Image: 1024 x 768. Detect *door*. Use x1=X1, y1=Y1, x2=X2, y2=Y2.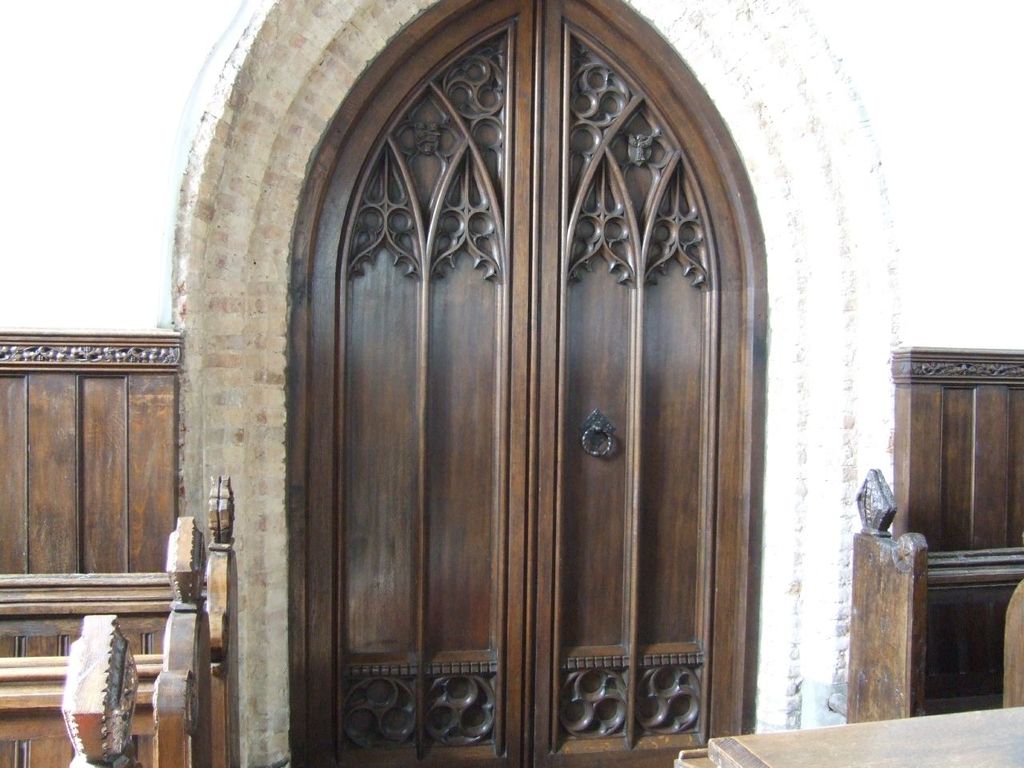
x1=211, y1=81, x2=839, y2=750.
